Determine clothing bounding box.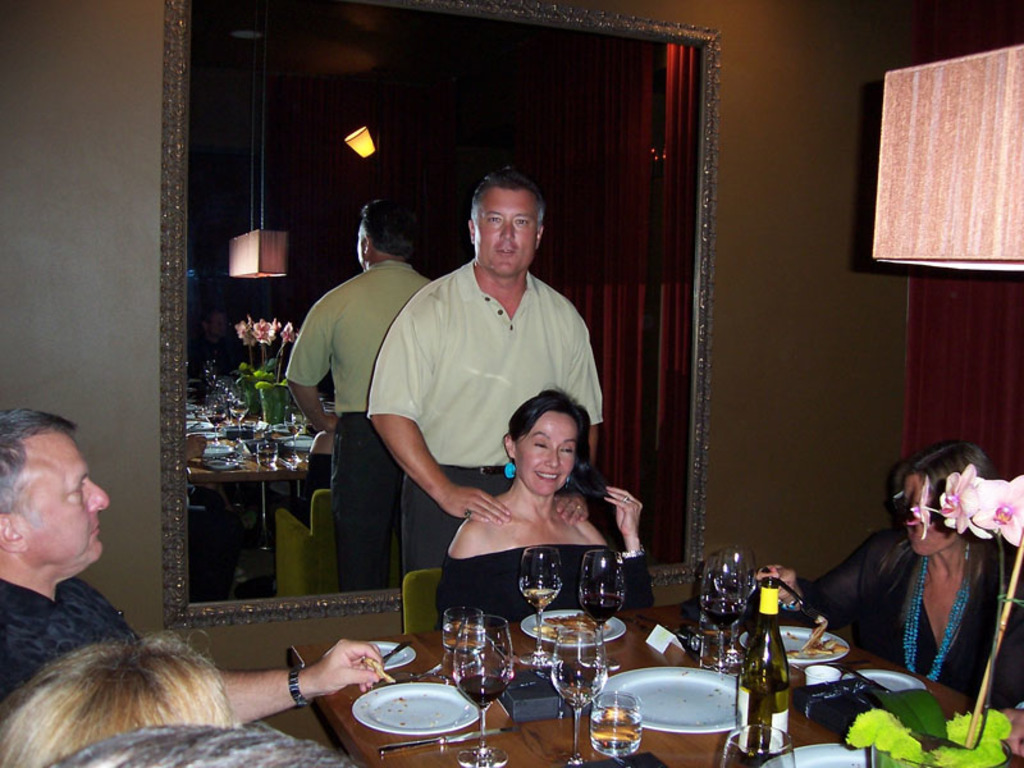
Determined: <box>796,526,1023,714</box>.
